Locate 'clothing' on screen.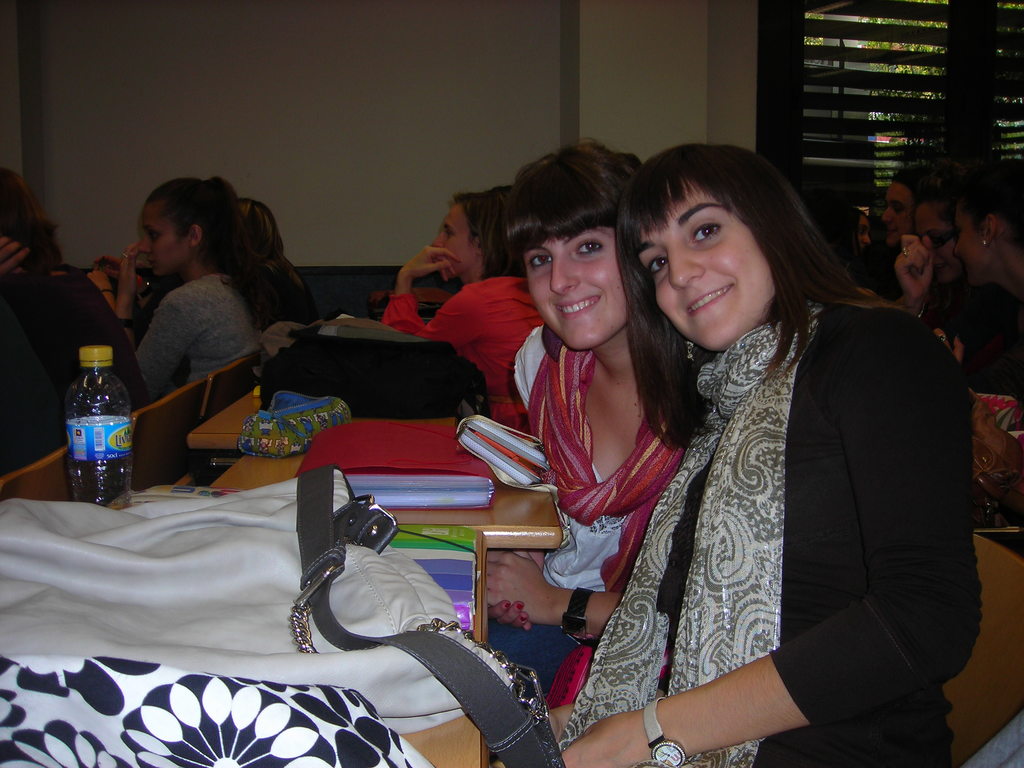
On screen at bbox(0, 252, 143, 486).
